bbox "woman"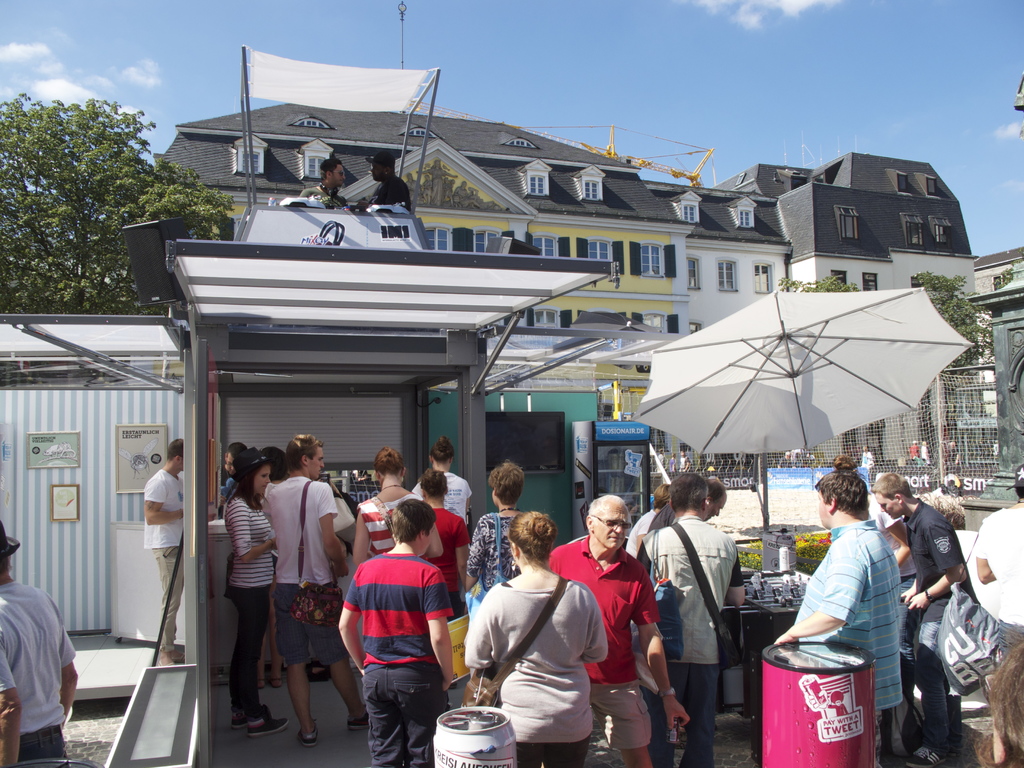
bbox(410, 434, 477, 540)
